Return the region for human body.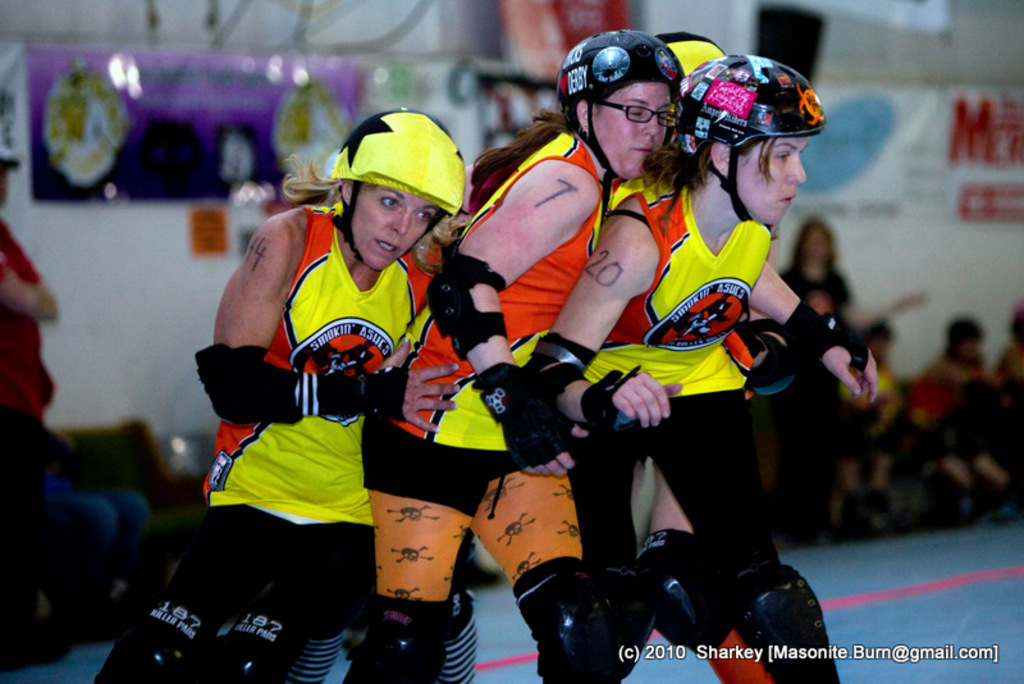
<region>160, 124, 449, 675</region>.
